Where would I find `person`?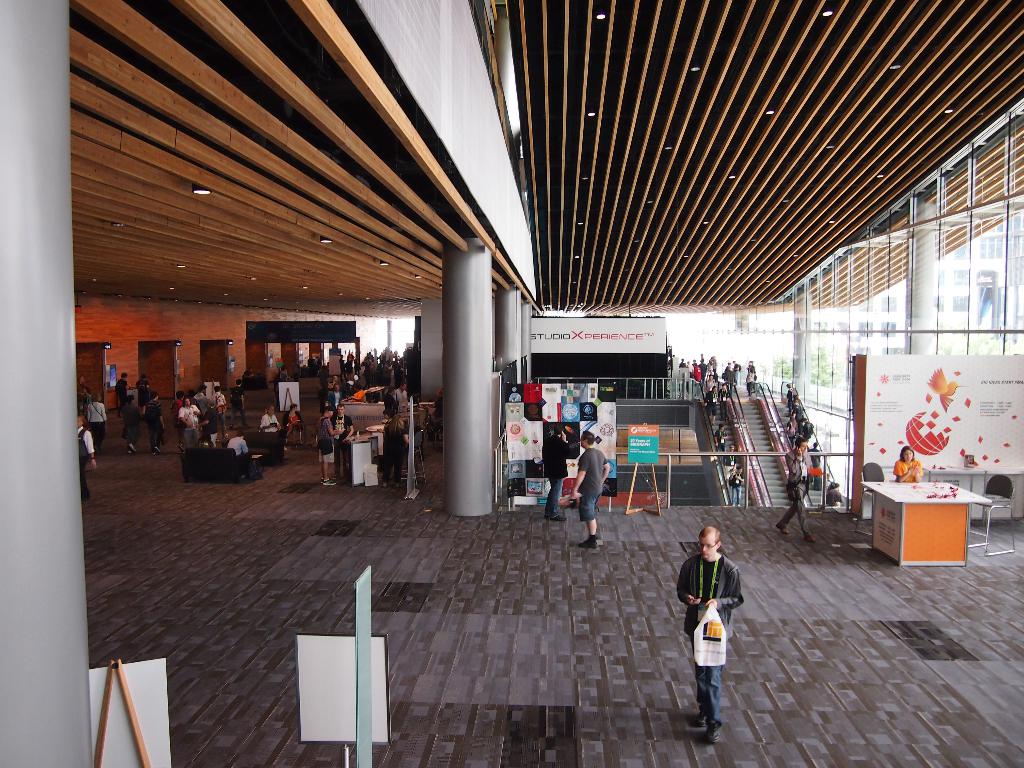
At x1=242, y1=367, x2=253, y2=383.
